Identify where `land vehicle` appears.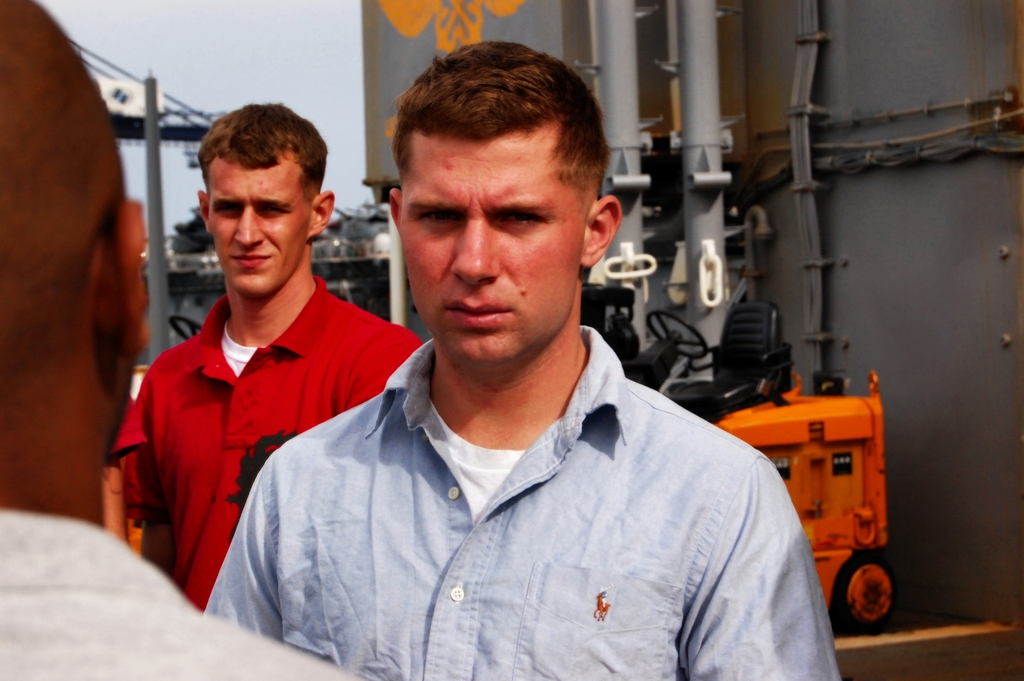
Appears at box(131, 310, 198, 399).
